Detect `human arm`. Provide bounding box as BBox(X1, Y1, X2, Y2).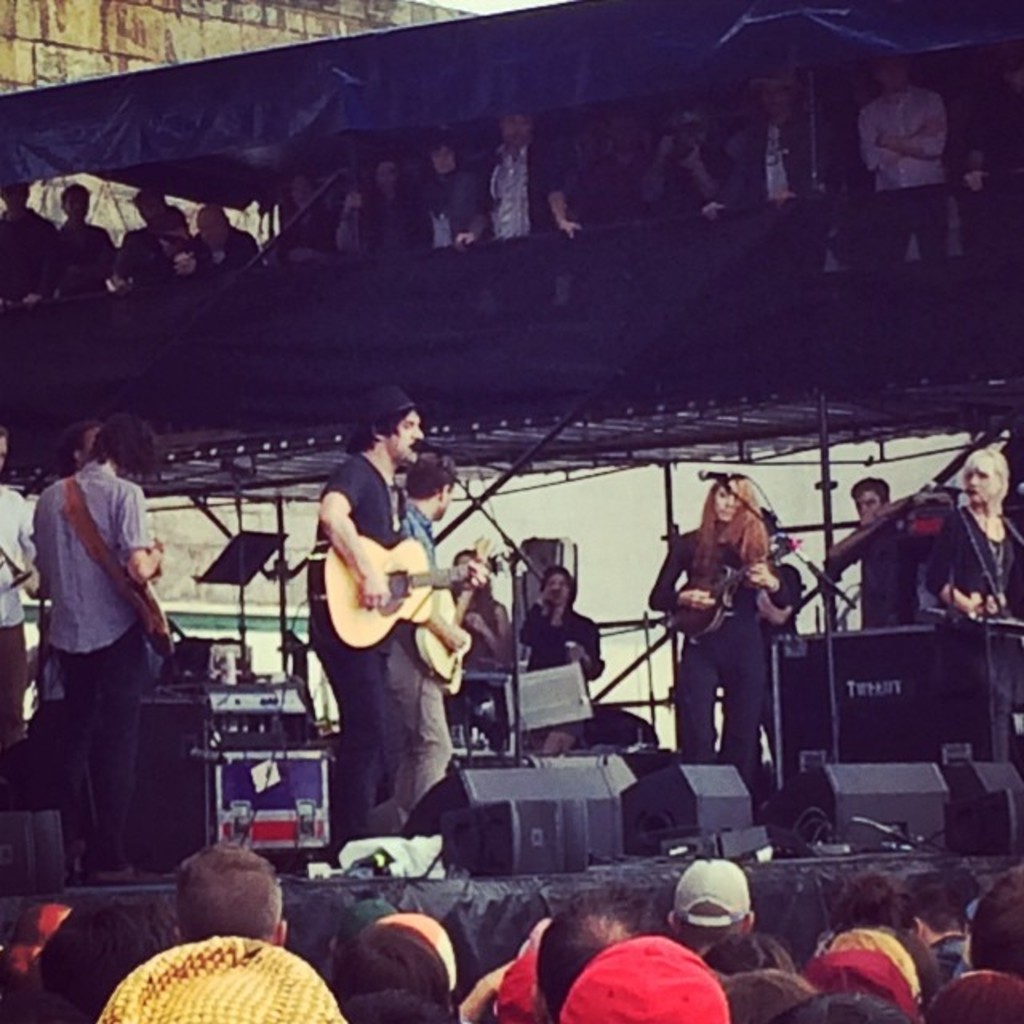
BBox(418, 531, 469, 658).
